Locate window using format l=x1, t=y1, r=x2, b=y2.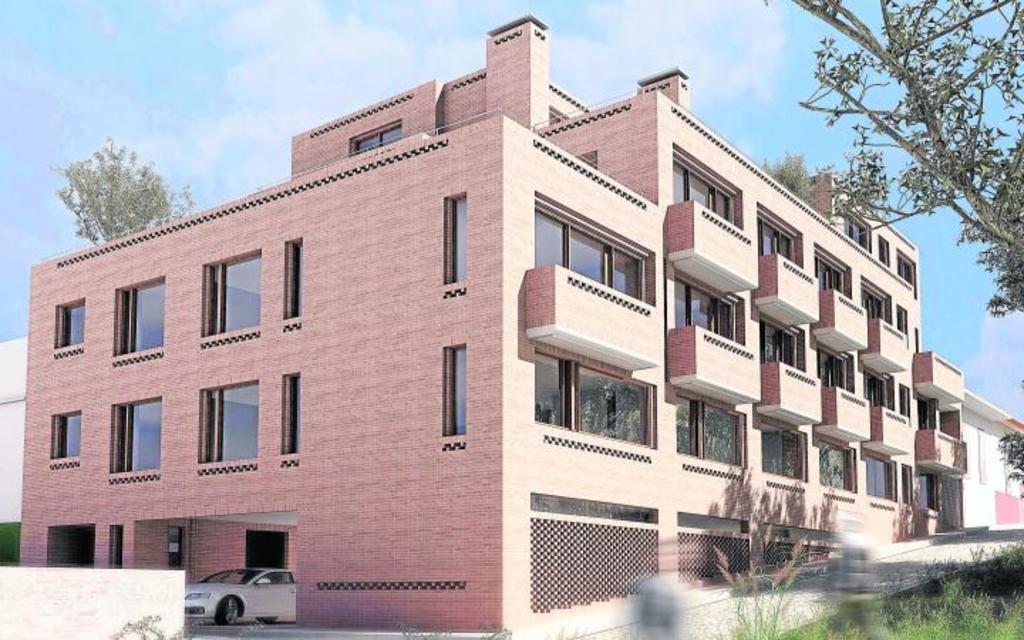
l=818, t=438, r=870, b=489.
